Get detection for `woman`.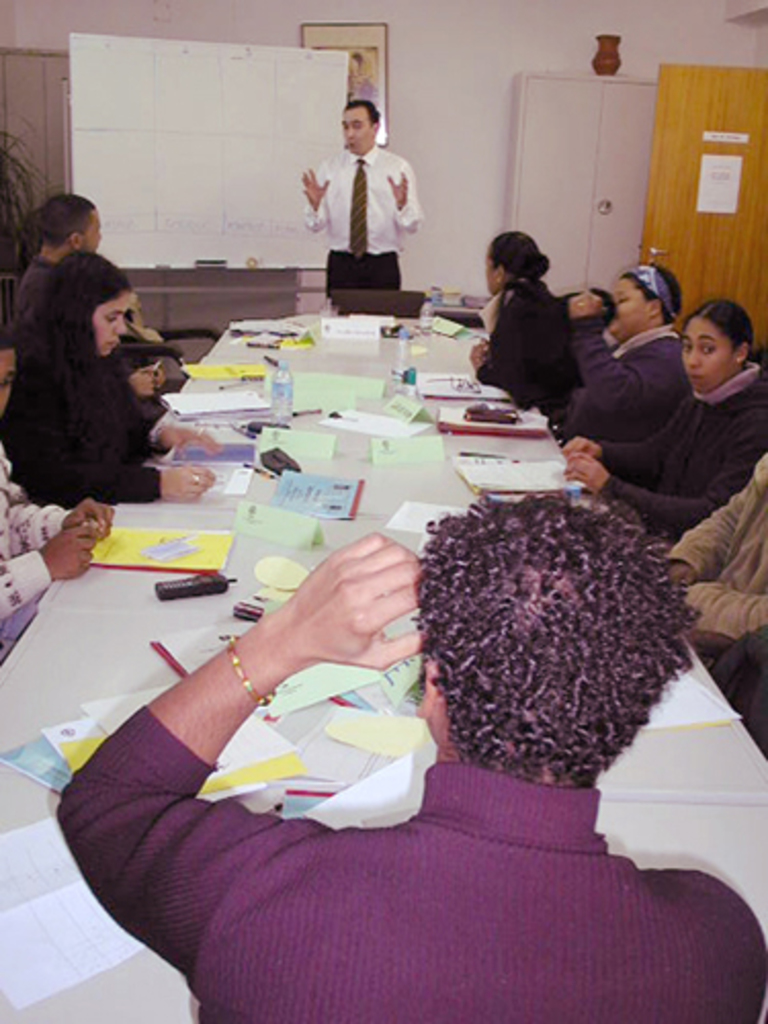
Detection: <bbox>563, 297, 766, 535</bbox>.
